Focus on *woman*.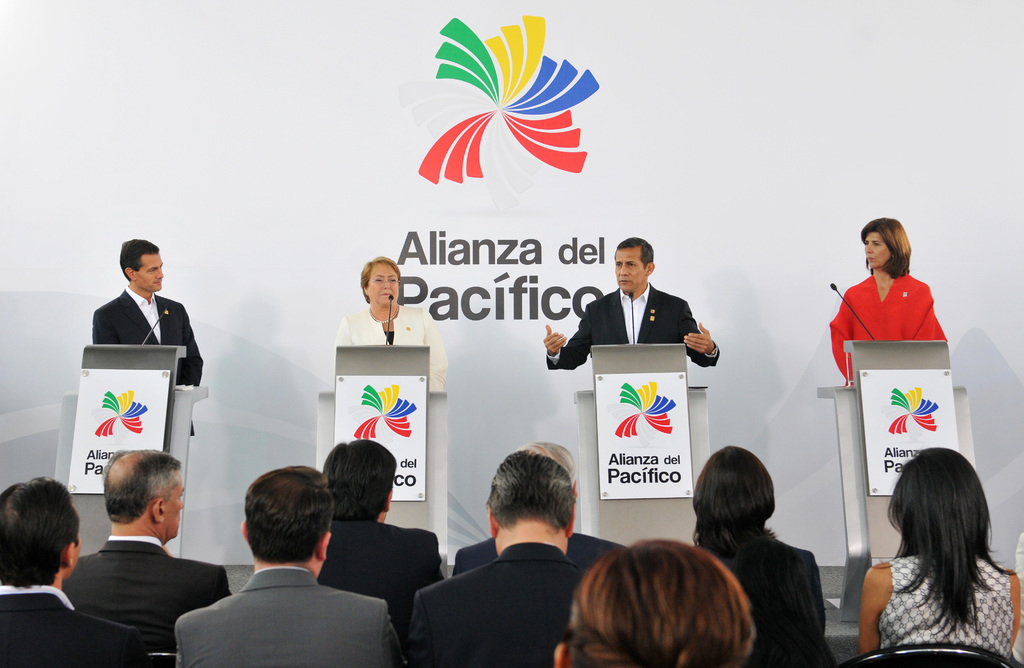
Focused at 852, 446, 1023, 667.
